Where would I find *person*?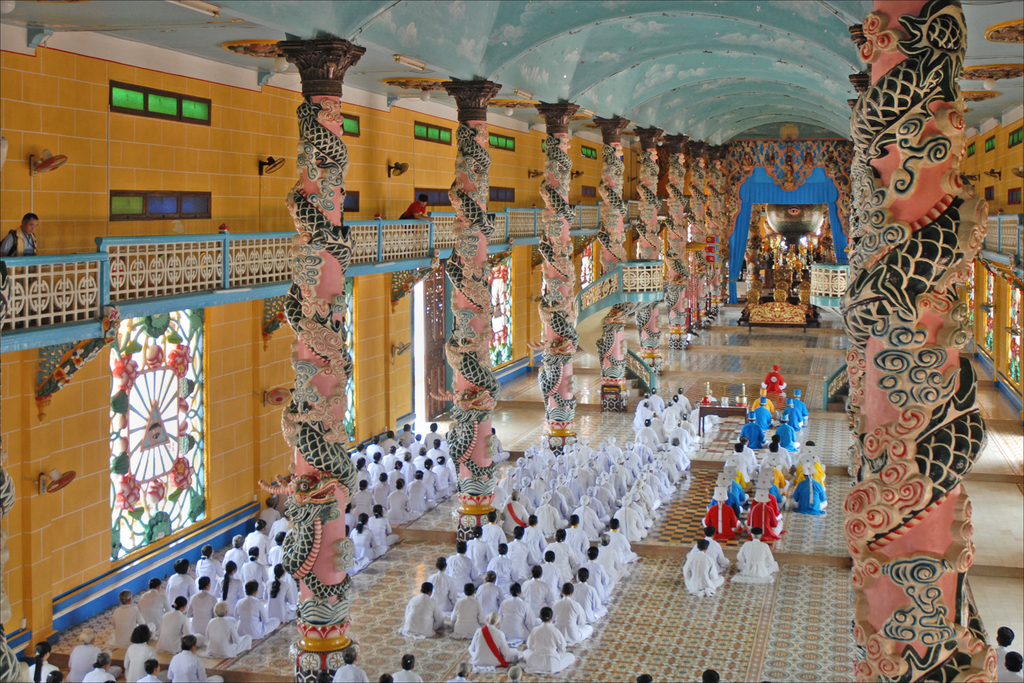
At (left=257, top=507, right=290, bottom=540).
